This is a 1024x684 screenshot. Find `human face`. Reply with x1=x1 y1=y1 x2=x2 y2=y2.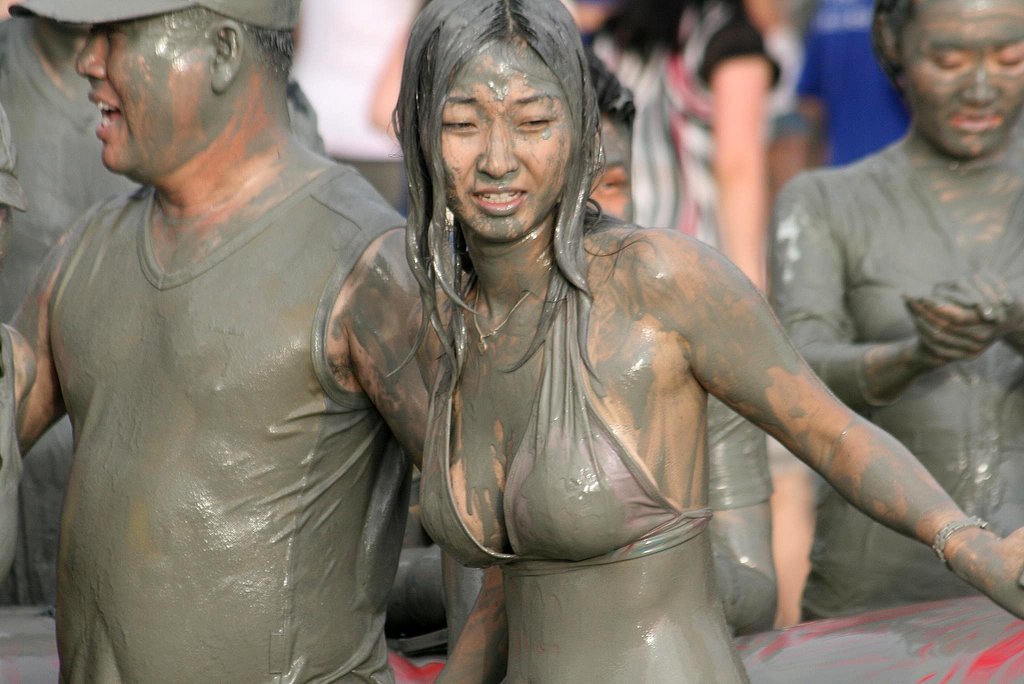
x1=77 y1=4 x2=216 y2=171.
